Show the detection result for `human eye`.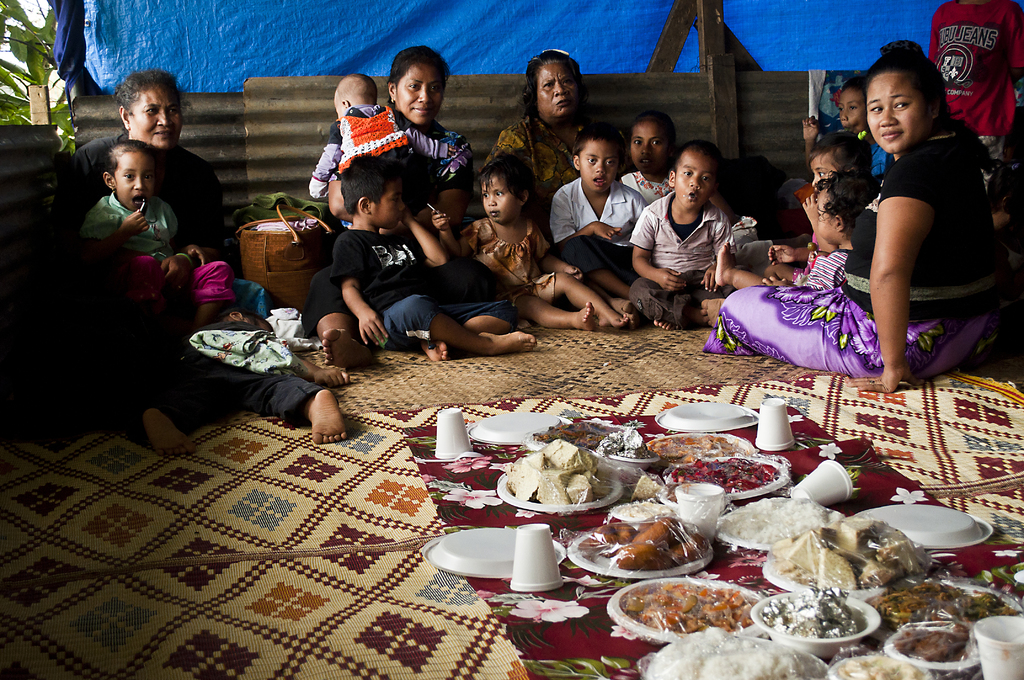
l=496, t=190, r=508, b=198.
